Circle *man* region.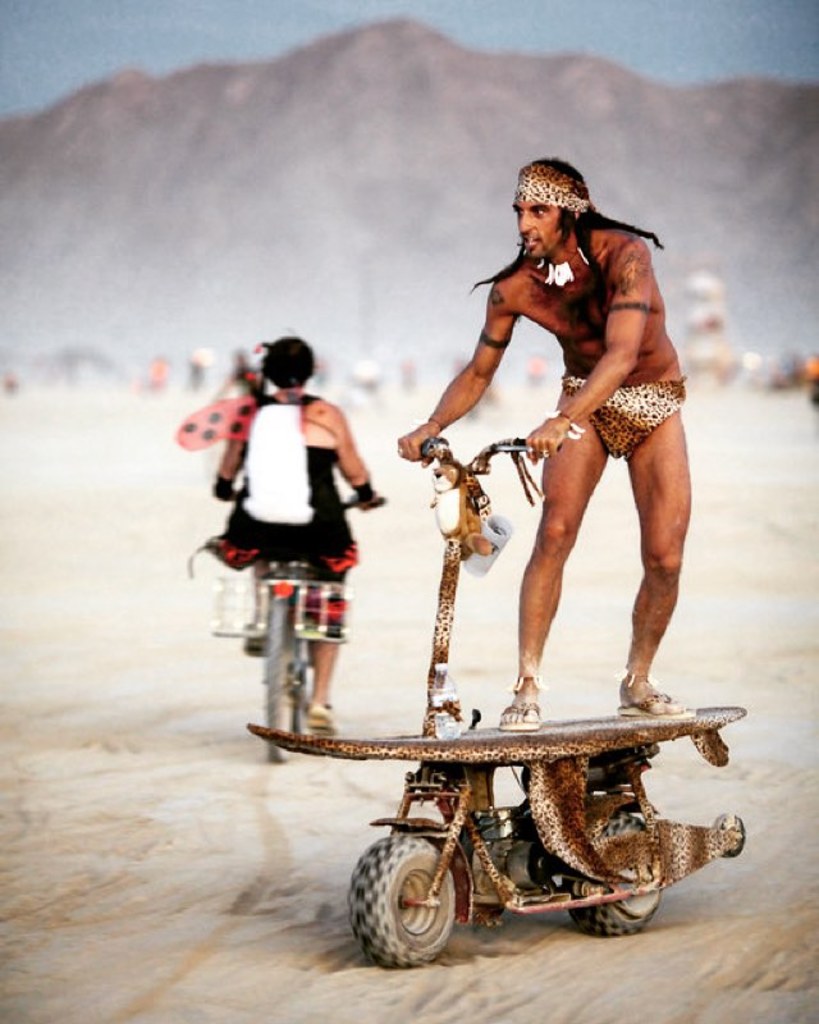
Region: BBox(439, 160, 708, 723).
